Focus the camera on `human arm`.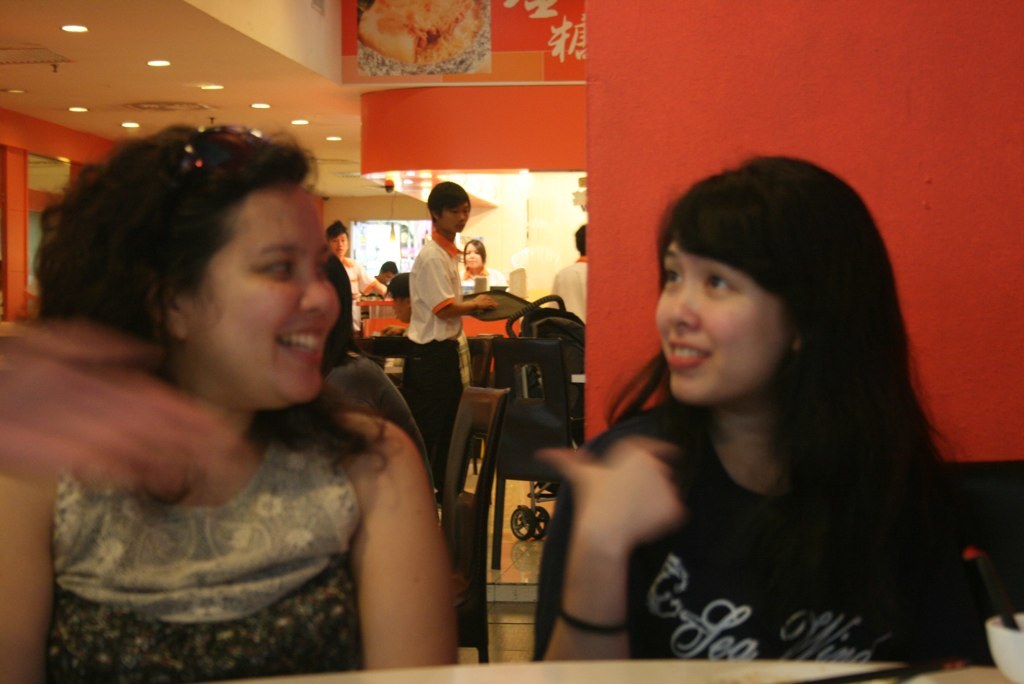
Focus region: 323, 366, 447, 683.
